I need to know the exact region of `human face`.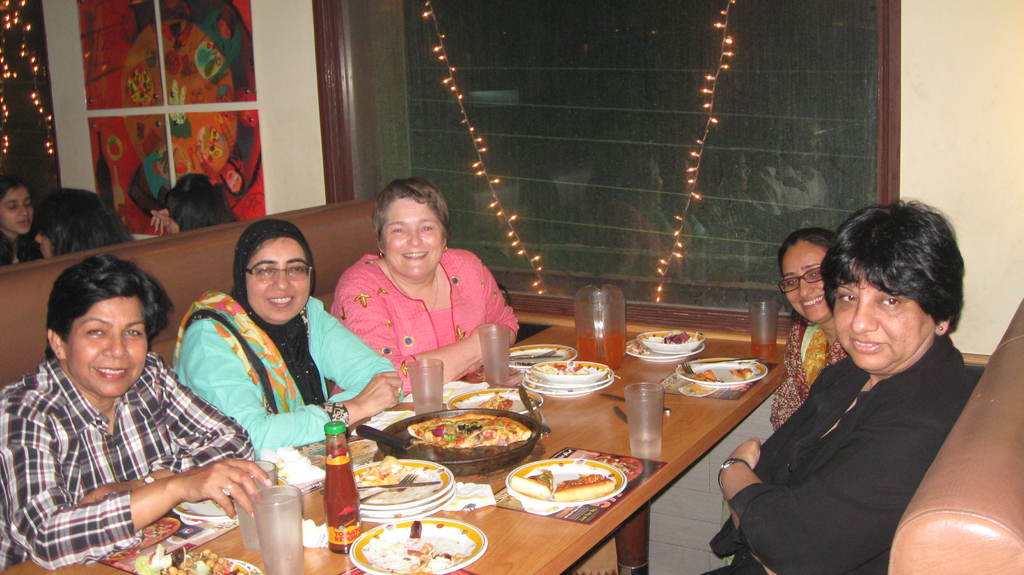
Region: crop(829, 266, 936, 383).
